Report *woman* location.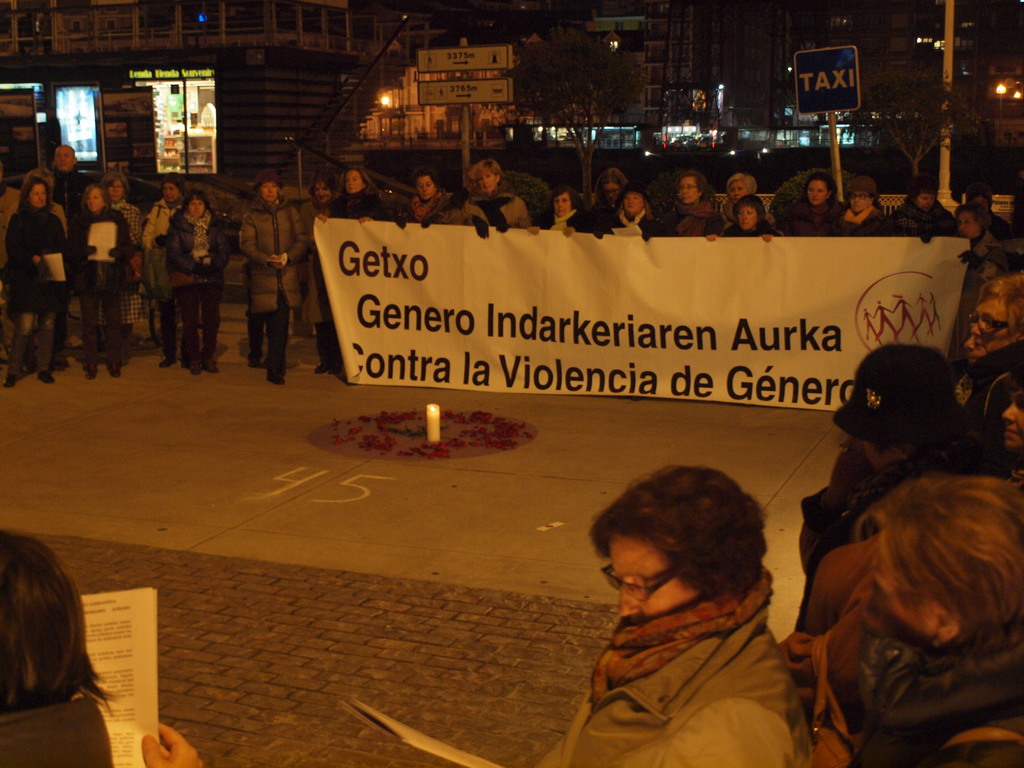
Report: {"left": 531, "top": 461, "right": 826, "bottom": 767}.
